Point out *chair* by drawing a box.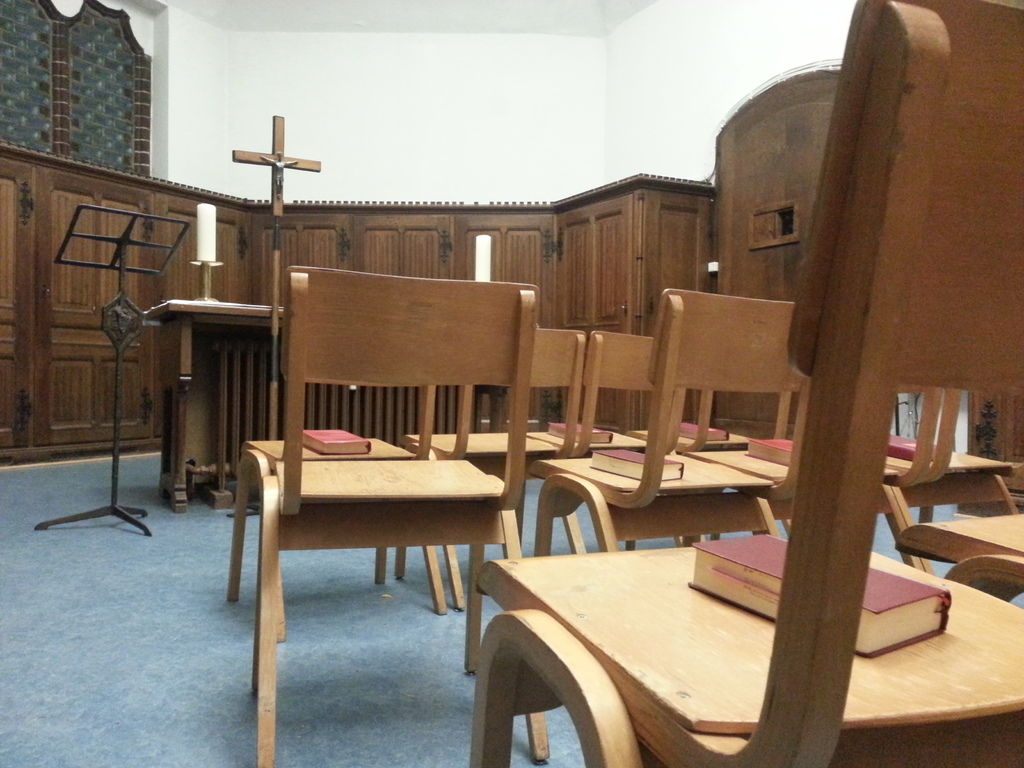
686, 385, 943, 569.
